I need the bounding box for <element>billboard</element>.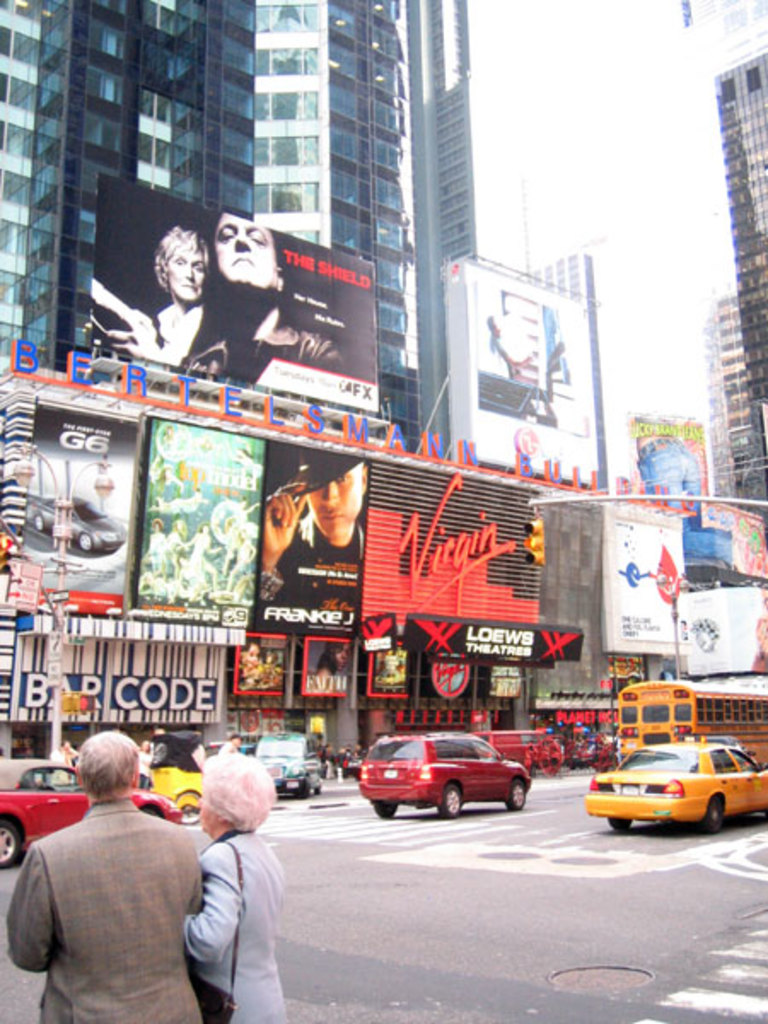
Here it is: box=[367, 645, 406, 684].
